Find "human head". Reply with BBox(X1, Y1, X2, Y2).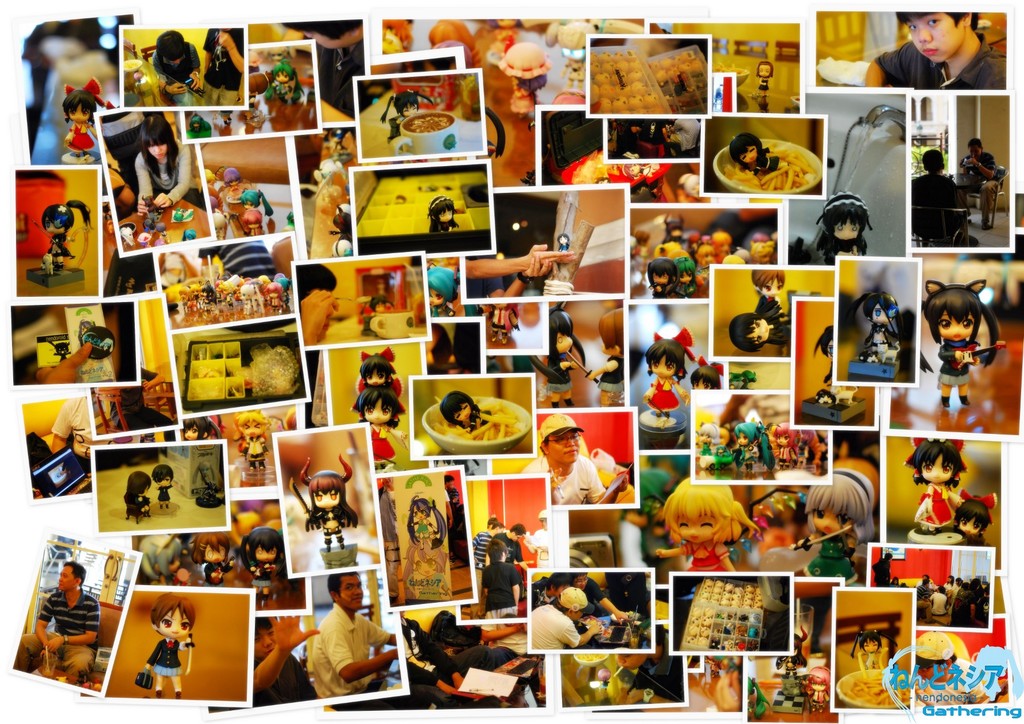
BBox(127, 469, 154, 502).
